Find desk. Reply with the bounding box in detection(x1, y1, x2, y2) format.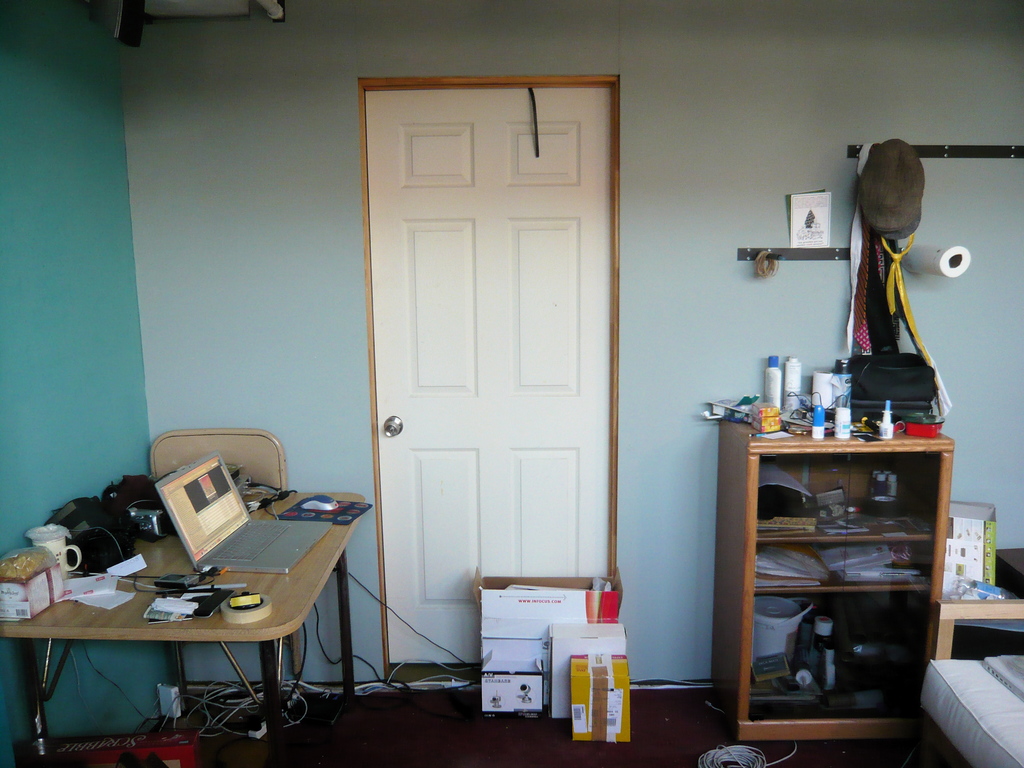
detection(13, 486, 367, 752).
